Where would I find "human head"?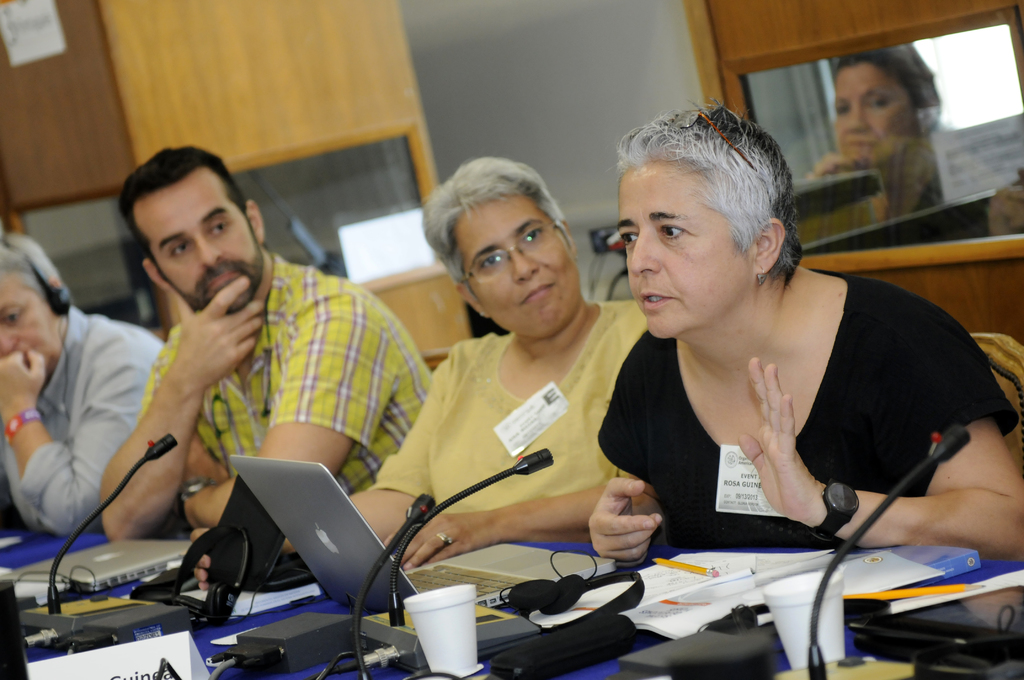
At {"x1": 120, "y1": 148, "x2": 266, "y2": 313}.
